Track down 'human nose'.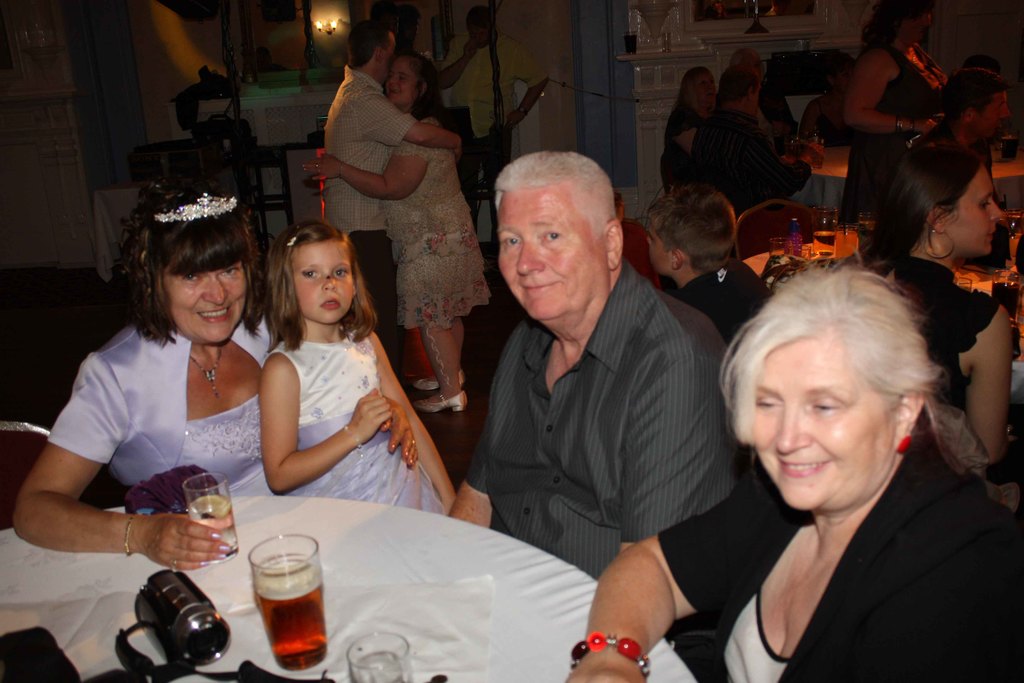
Tracked to <box>515,237,544,277</box>.
